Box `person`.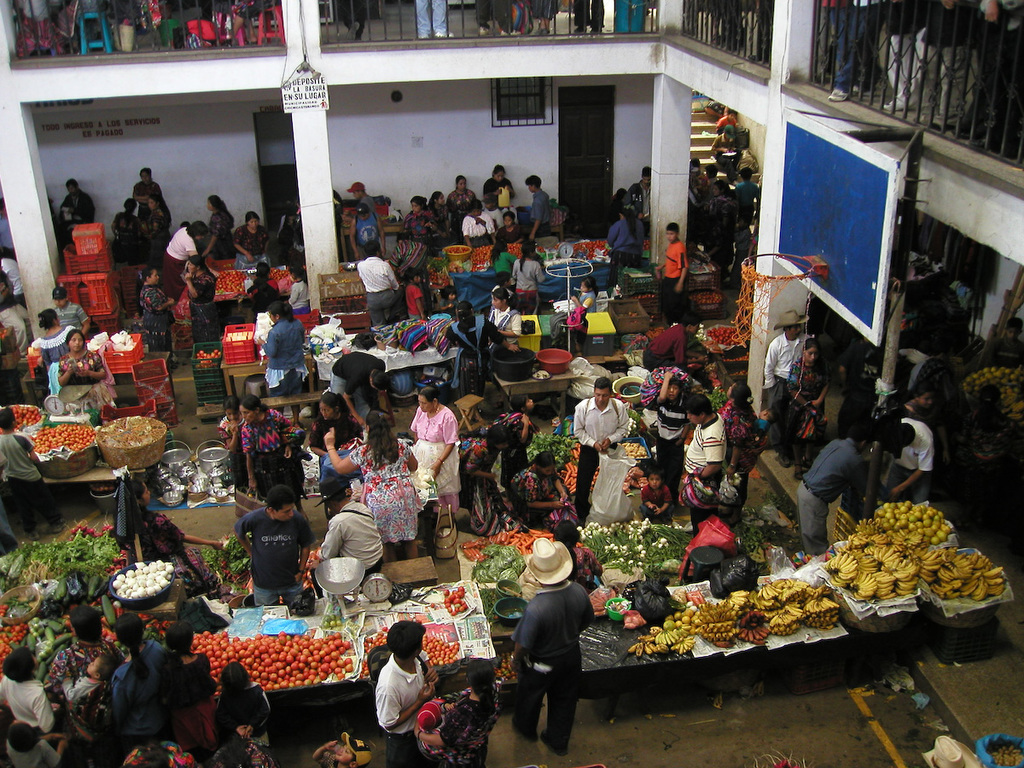
<bbox>0, 250, 24, 294</bbox>.
